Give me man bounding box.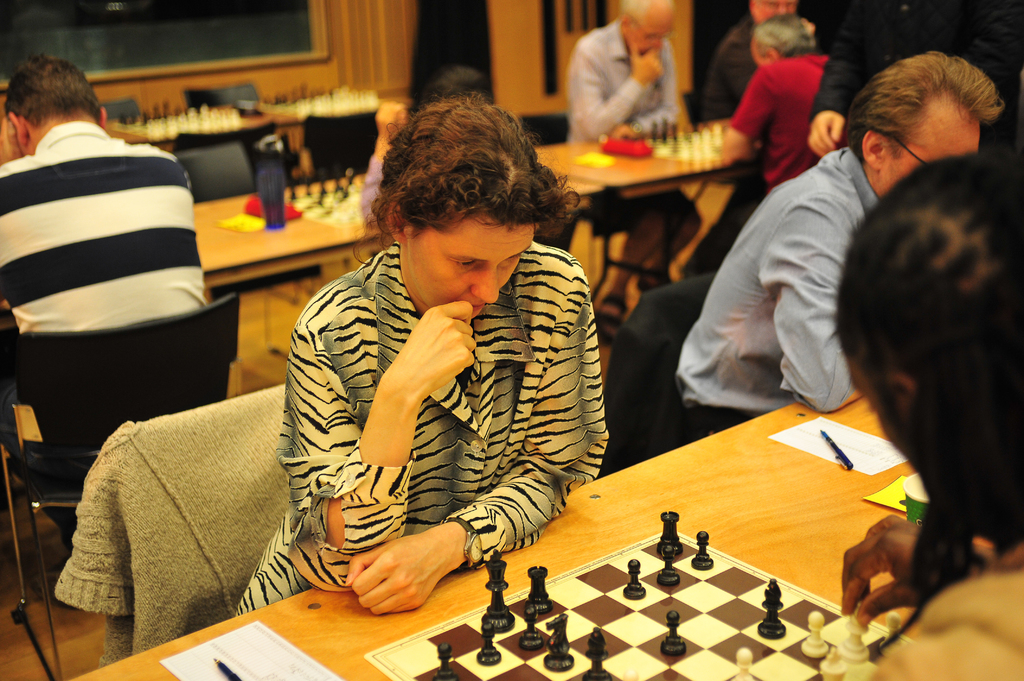
x1=694 y1=0 x2=798 y2=125.
